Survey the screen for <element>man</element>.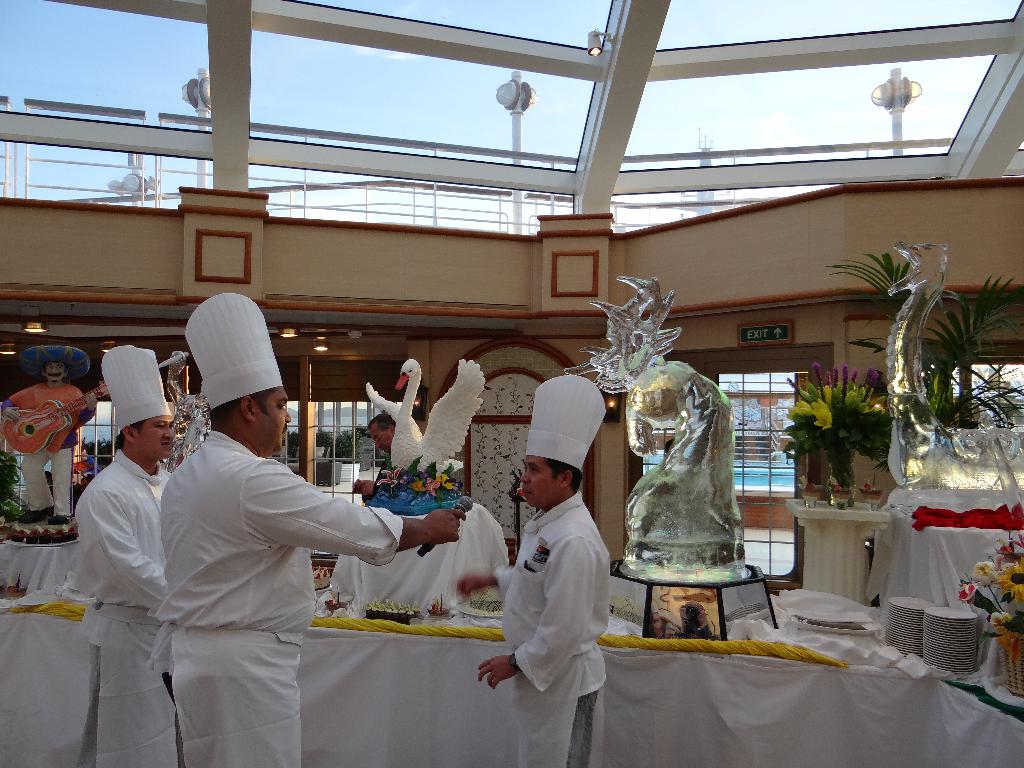
Survey found: {"left": 37, "top": 346, "right": 196, "bottom": 767}.
